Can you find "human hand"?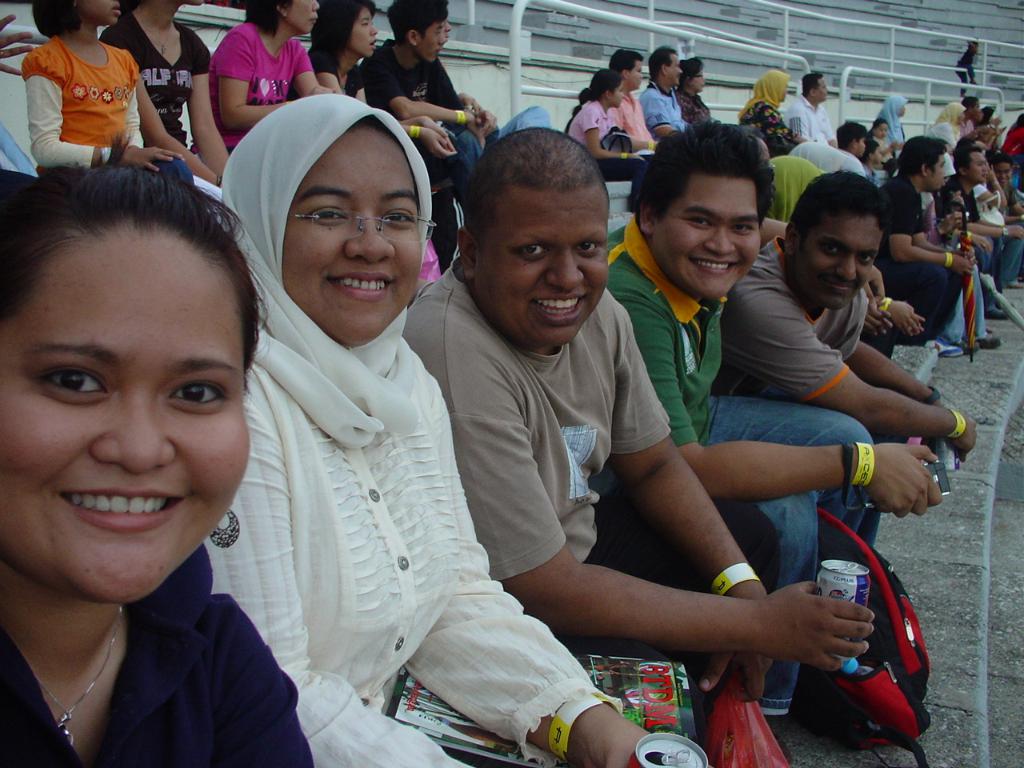
Yes, bounding box: box=[885, 298, 919, 340].
